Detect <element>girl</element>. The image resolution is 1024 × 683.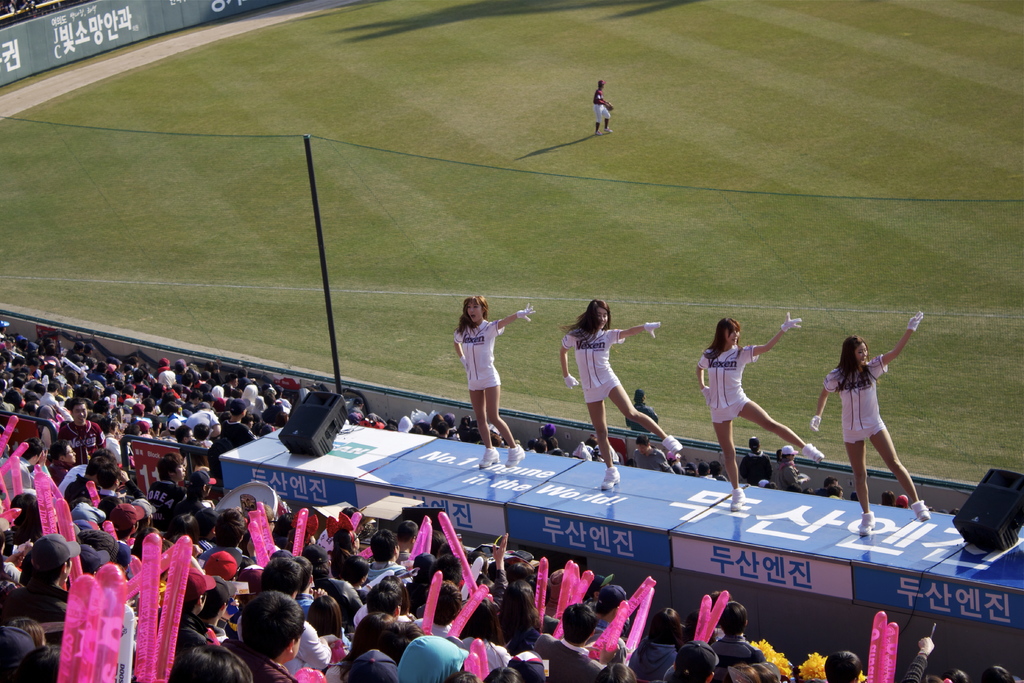
bbox(807, 309, 925, 539).
